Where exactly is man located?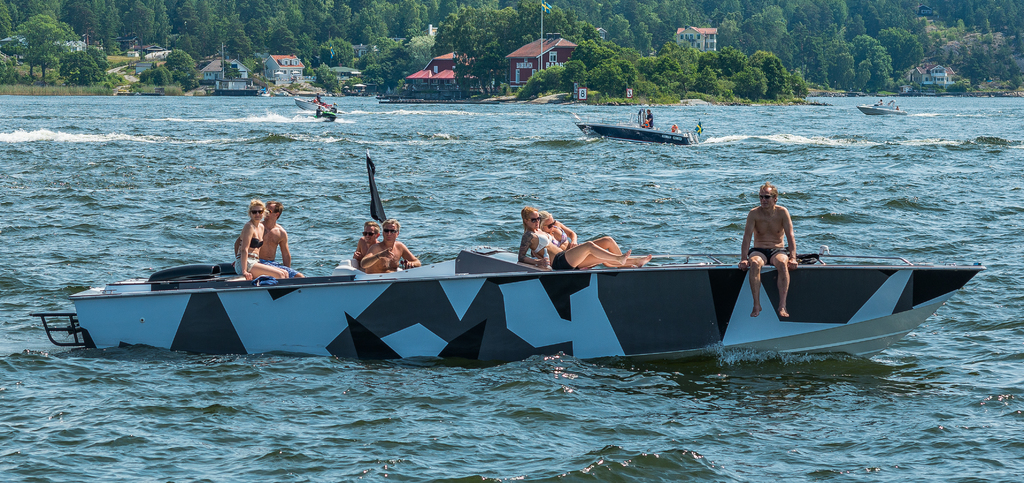
Its bounding box is pyautogui.locateOnScreen(358, 218, 422, 273).
